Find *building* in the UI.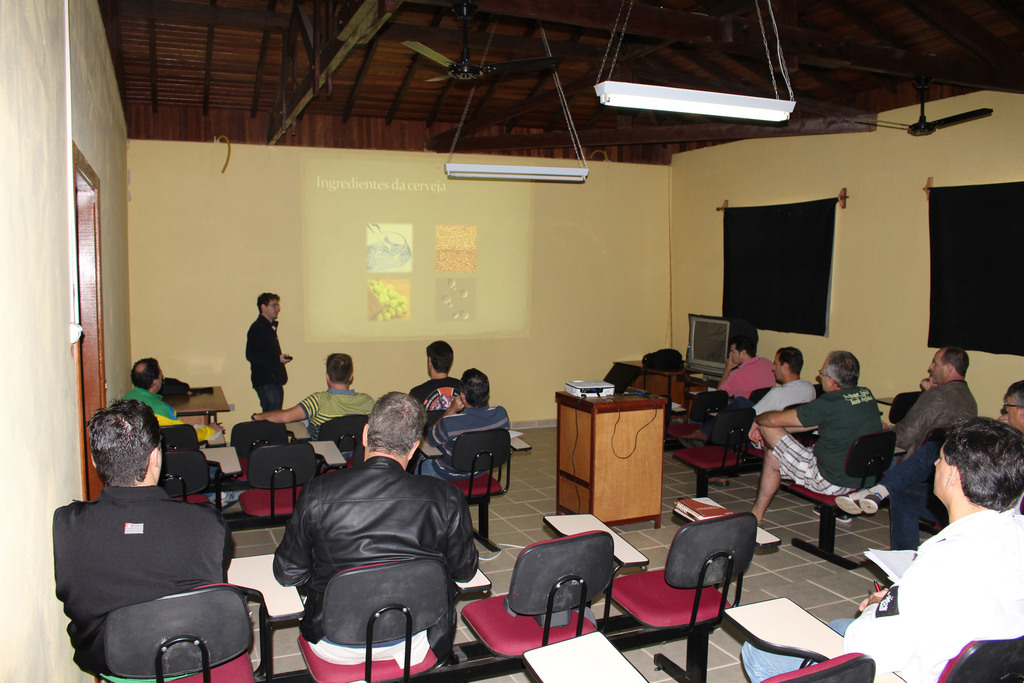
UI element at {"x1": 0, "y1": 0, "x2": 1023, "y2": 682}.
